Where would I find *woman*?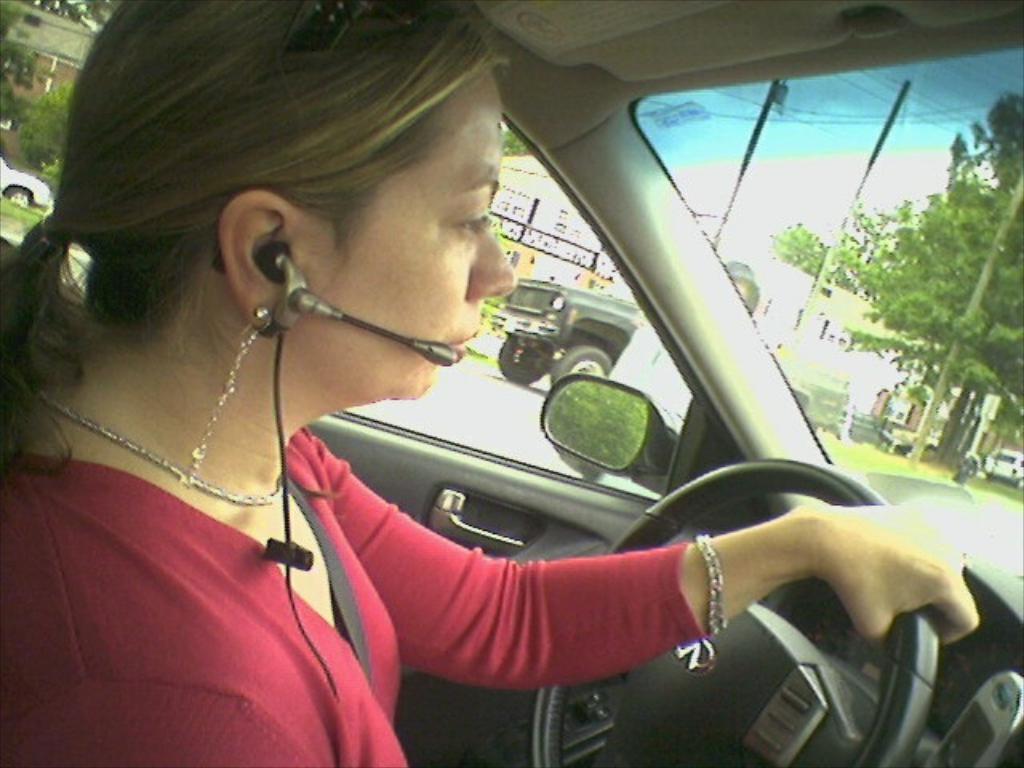
At <box>0,0,976,766</box>.
